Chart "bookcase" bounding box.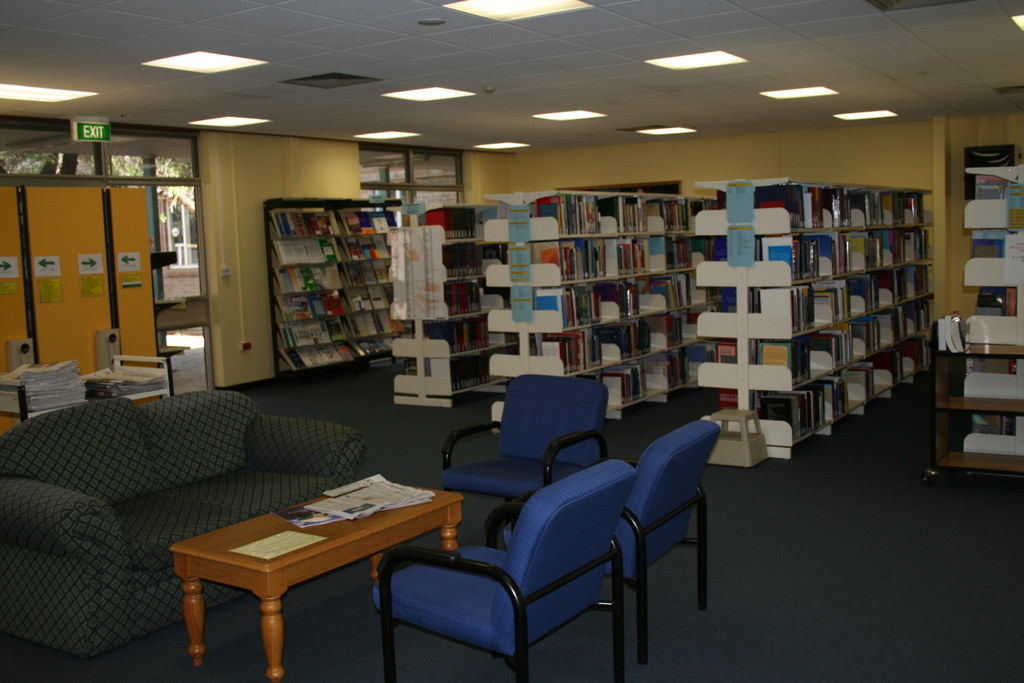
Charted: bbox(264, 196, 387, 383).
